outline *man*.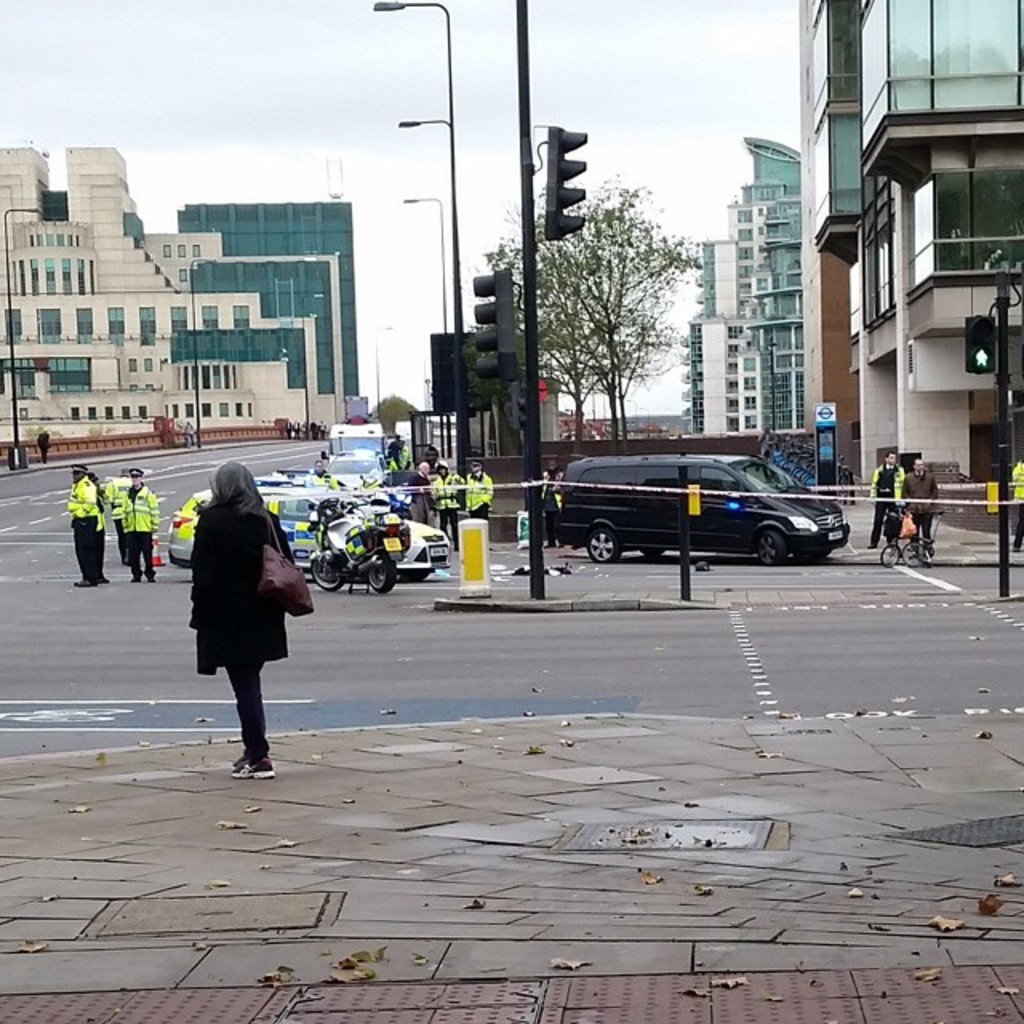
Outline: 66,458,96,590.
